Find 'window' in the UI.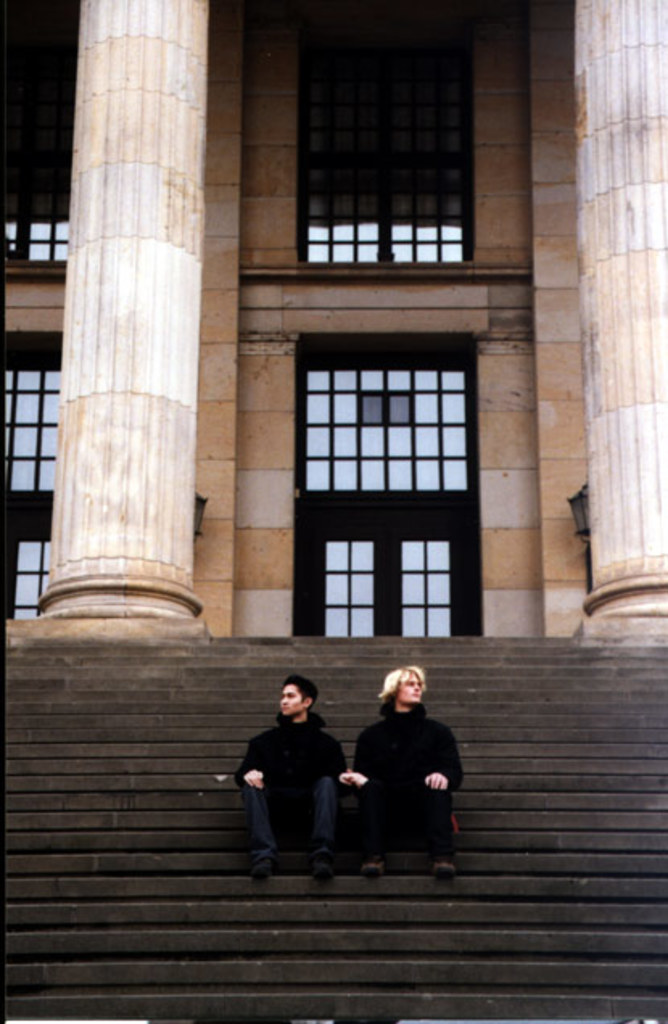
UI element at [291,34,496,282].
